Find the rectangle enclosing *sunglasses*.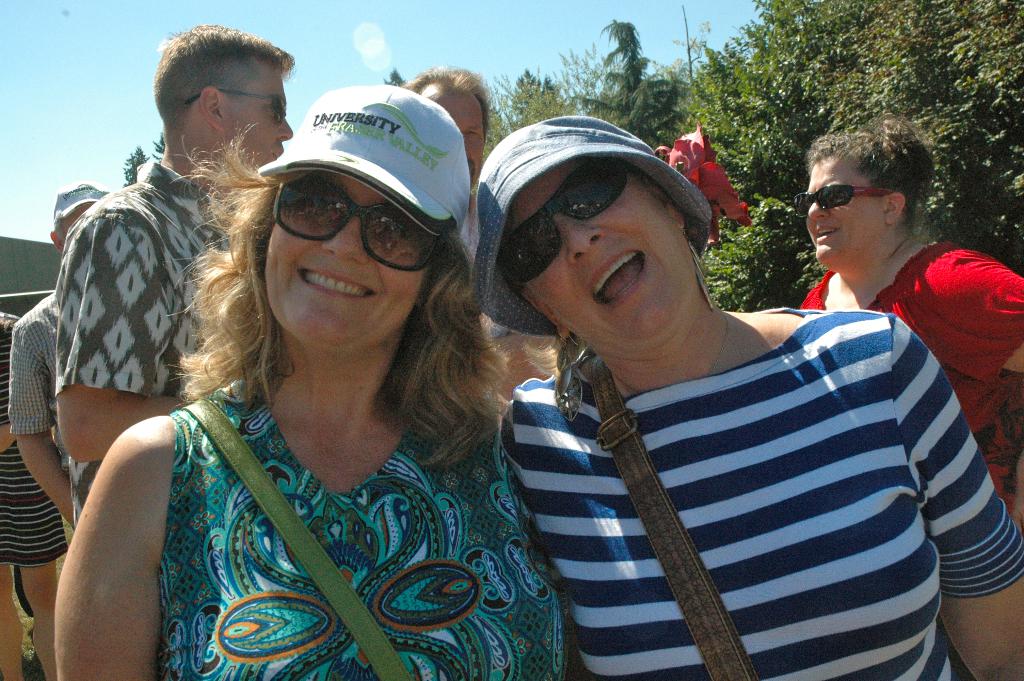
box=[182, 88, 286, 126].
